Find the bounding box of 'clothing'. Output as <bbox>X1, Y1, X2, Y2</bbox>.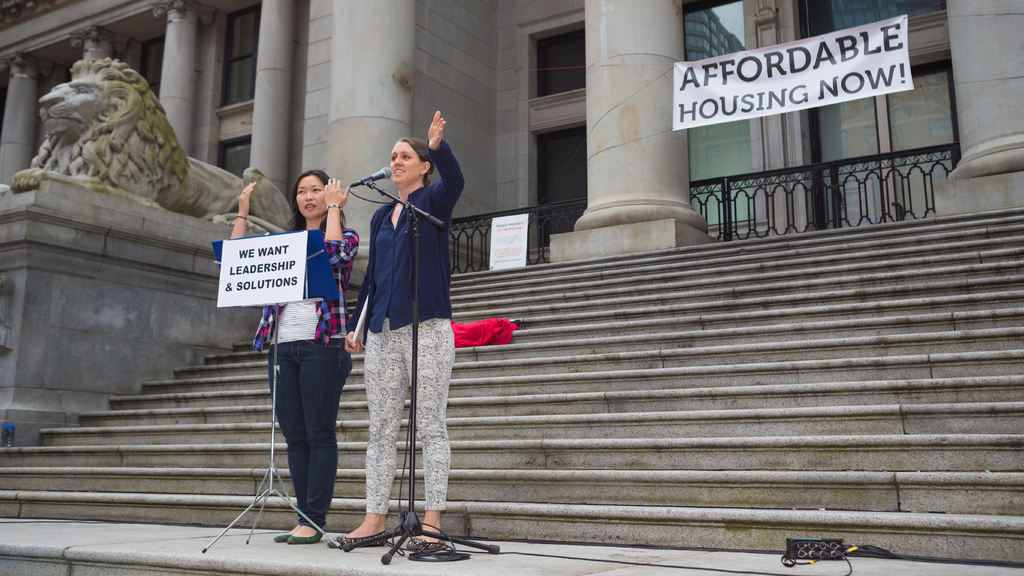
<bbox>247, 214, 365, 531</bbox>.
